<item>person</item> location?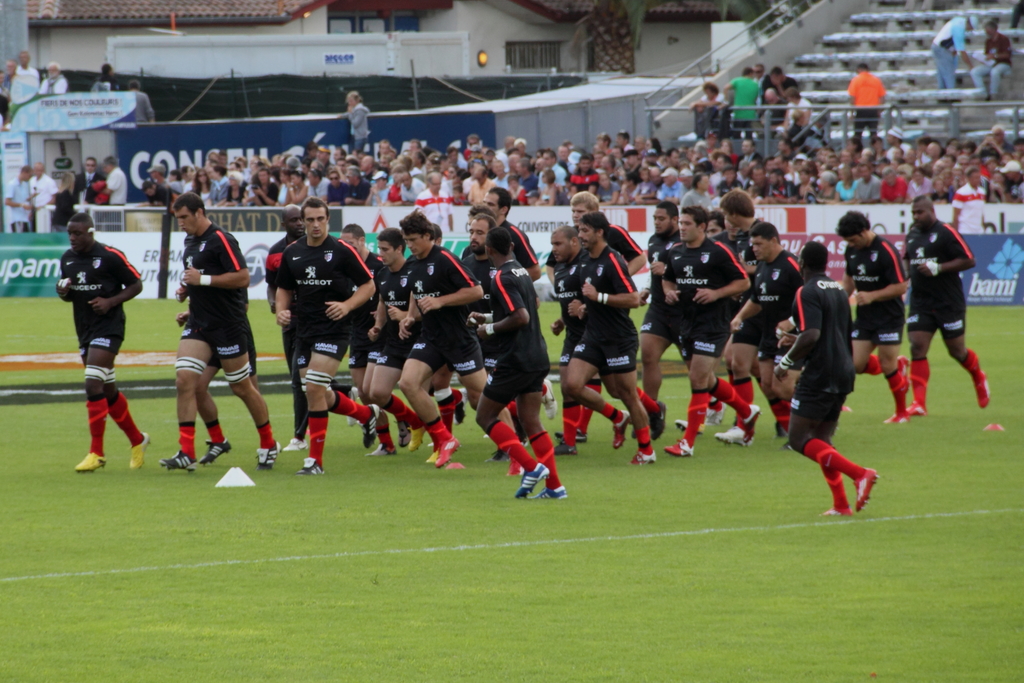
x1=767 y1=239 x2=883 y2=522
